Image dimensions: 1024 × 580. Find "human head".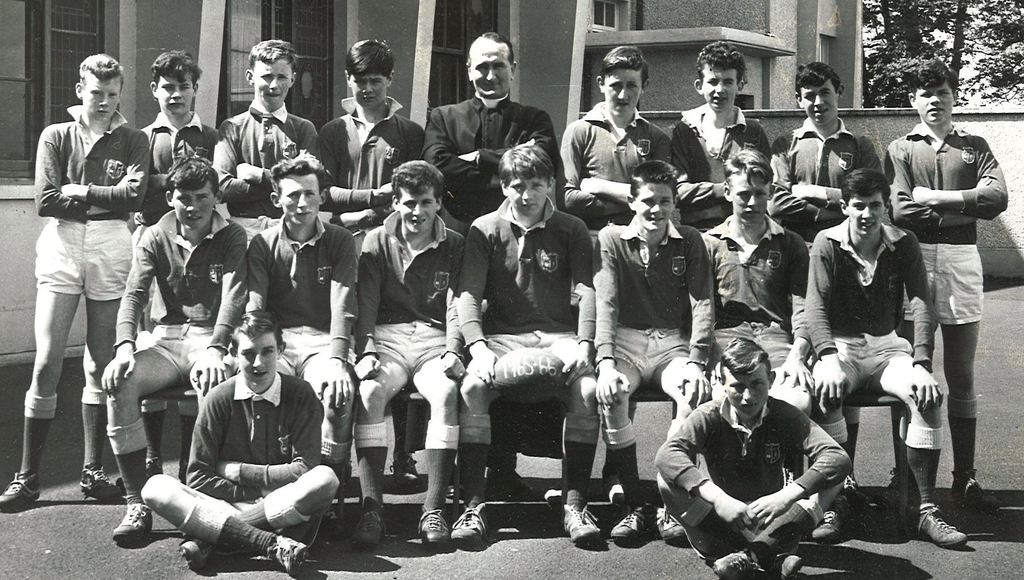
BBox(150, 49, 203, 117).
